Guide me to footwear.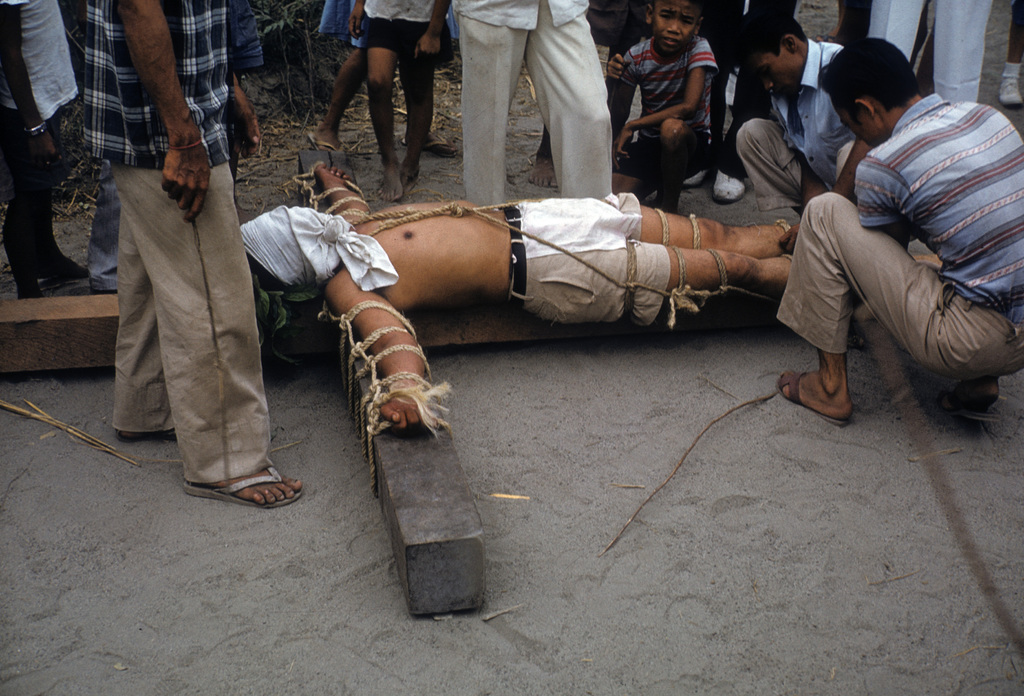
Guidance: 198/455/291/520.
